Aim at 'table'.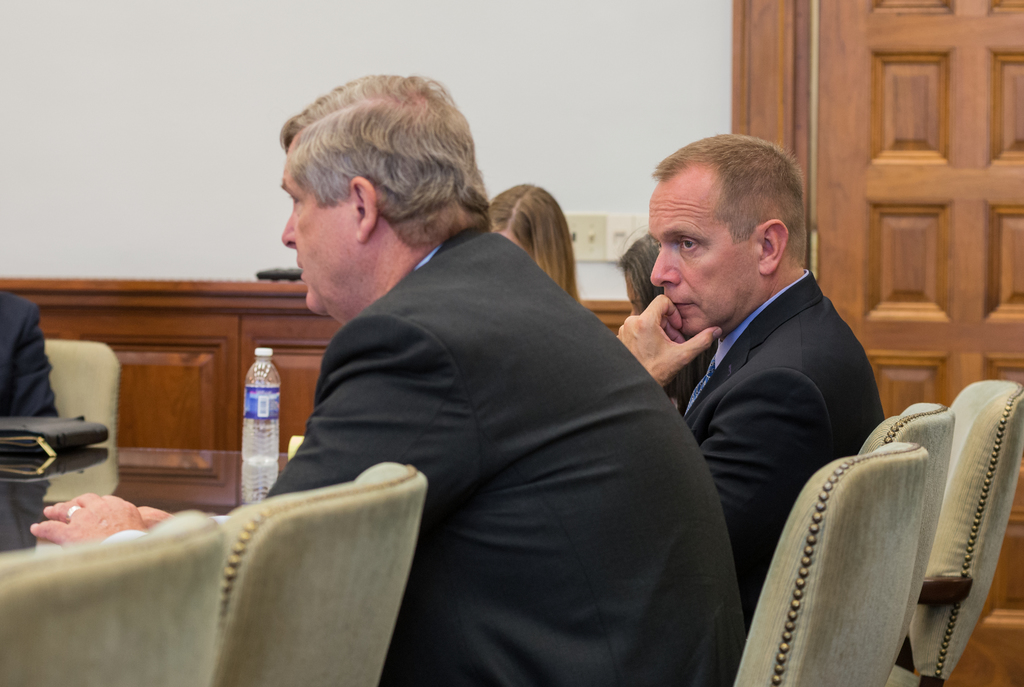
Aimed at Rect(0, 448, 289, 553).
